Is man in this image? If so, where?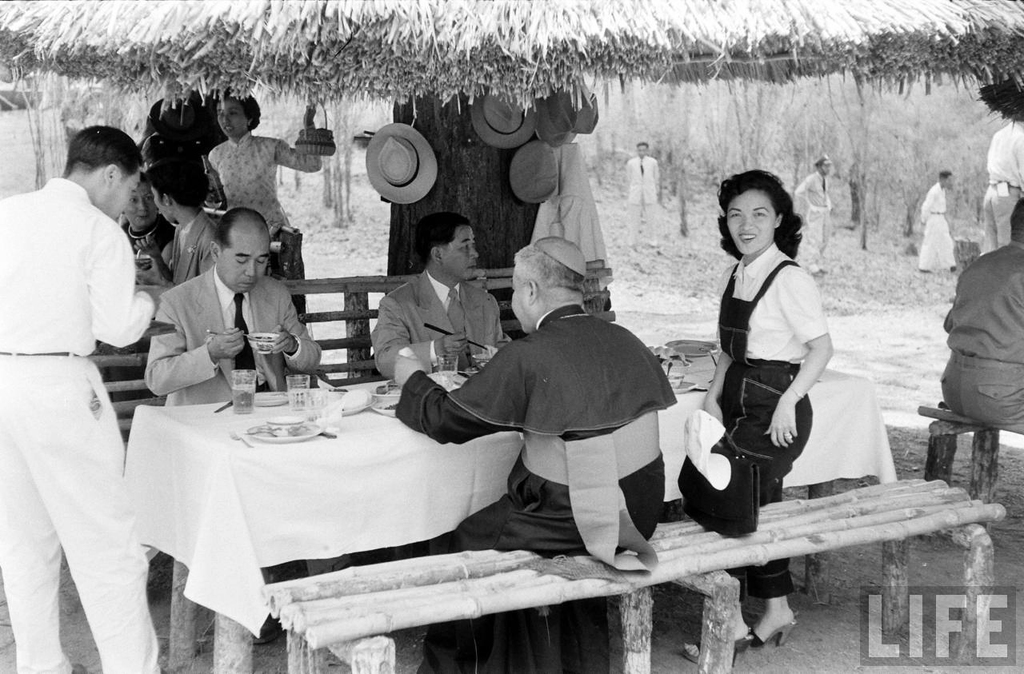
Yes, at 144, 204, 325, 648.
